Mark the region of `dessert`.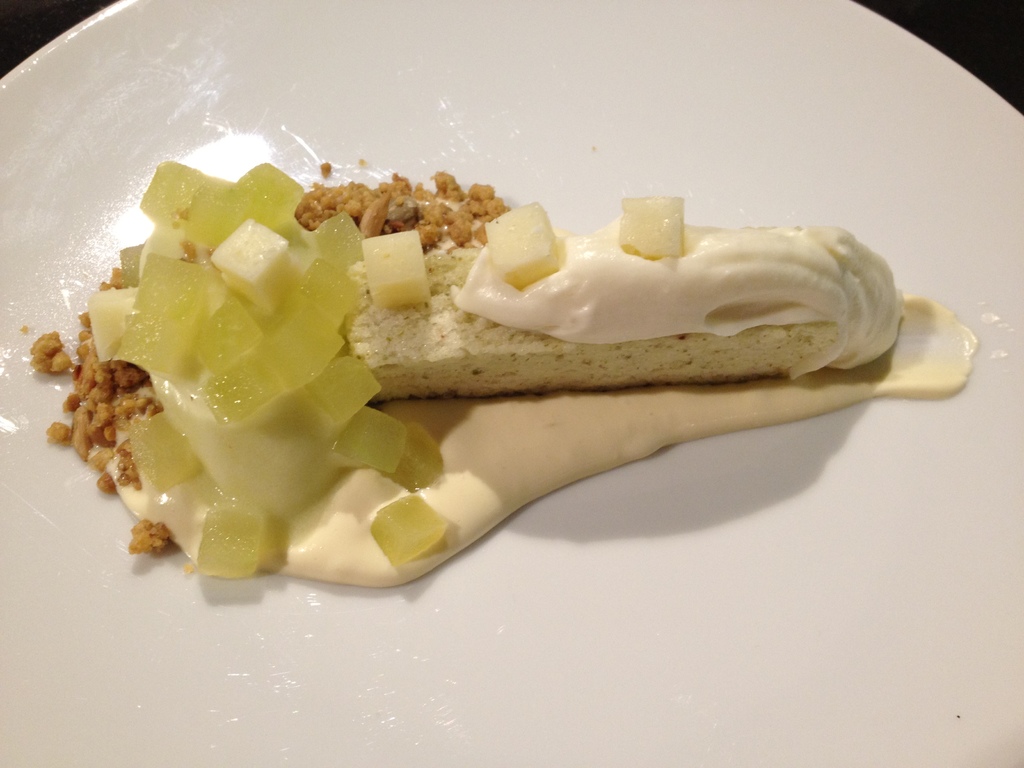
Region: [x1=27, y1=164, x2=979, y2=590].
